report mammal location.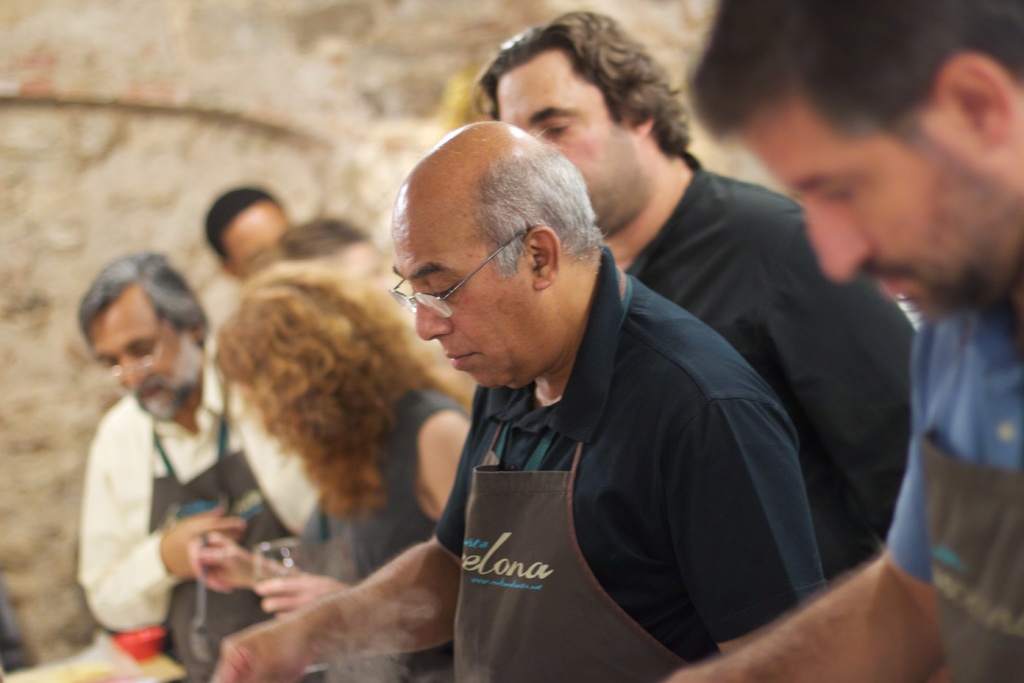
Report: bbox(237, 215, 390, 290).
